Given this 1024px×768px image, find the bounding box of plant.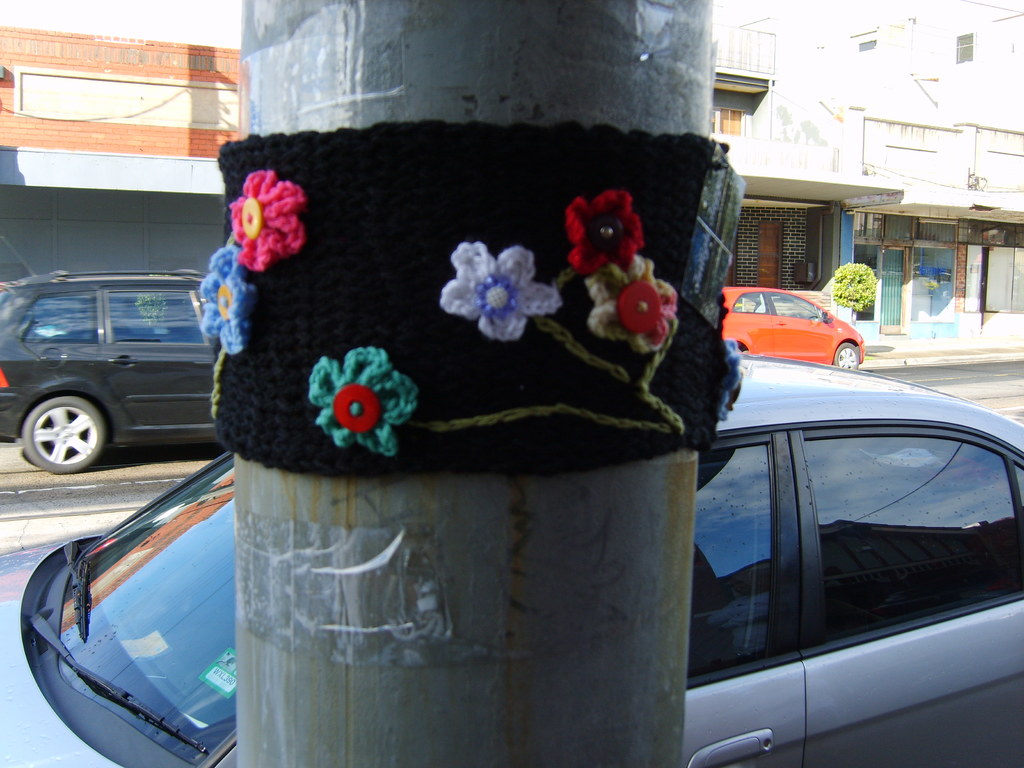
Rect(815, 257, 884, 315).
